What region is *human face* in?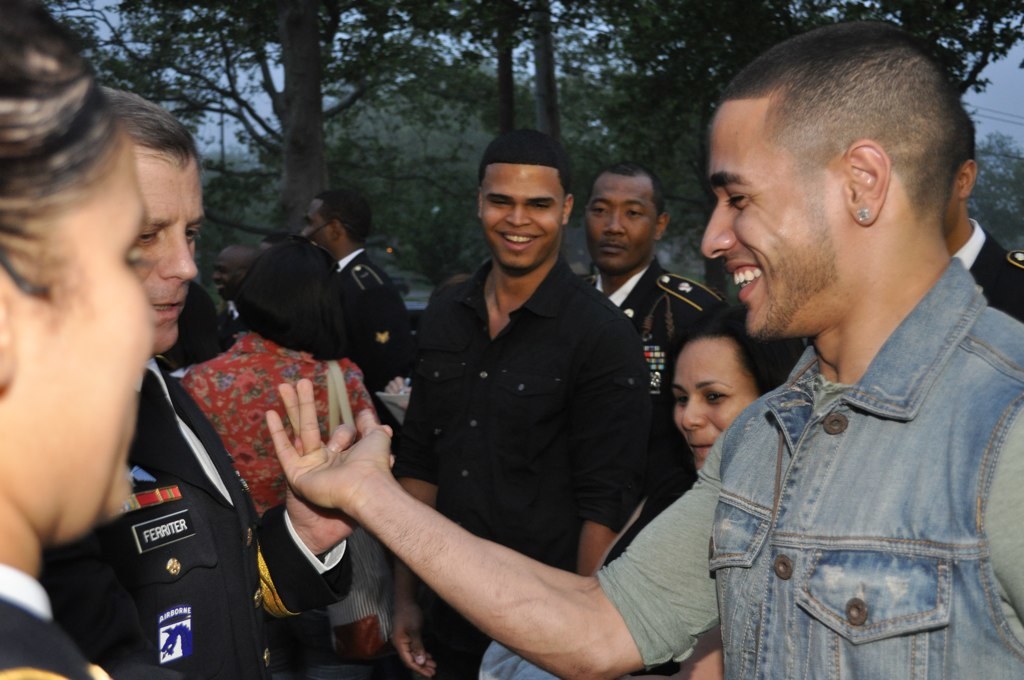
l=481, t=160, r=562, b=265.
